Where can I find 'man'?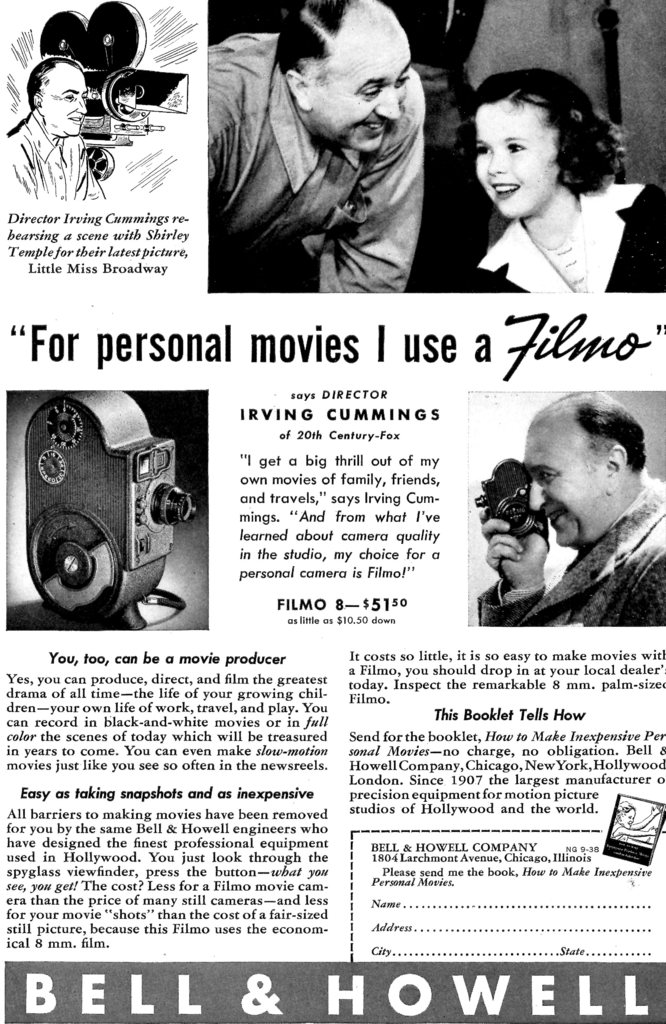
You can find it at l=0, t=59, r=98, b=200.
